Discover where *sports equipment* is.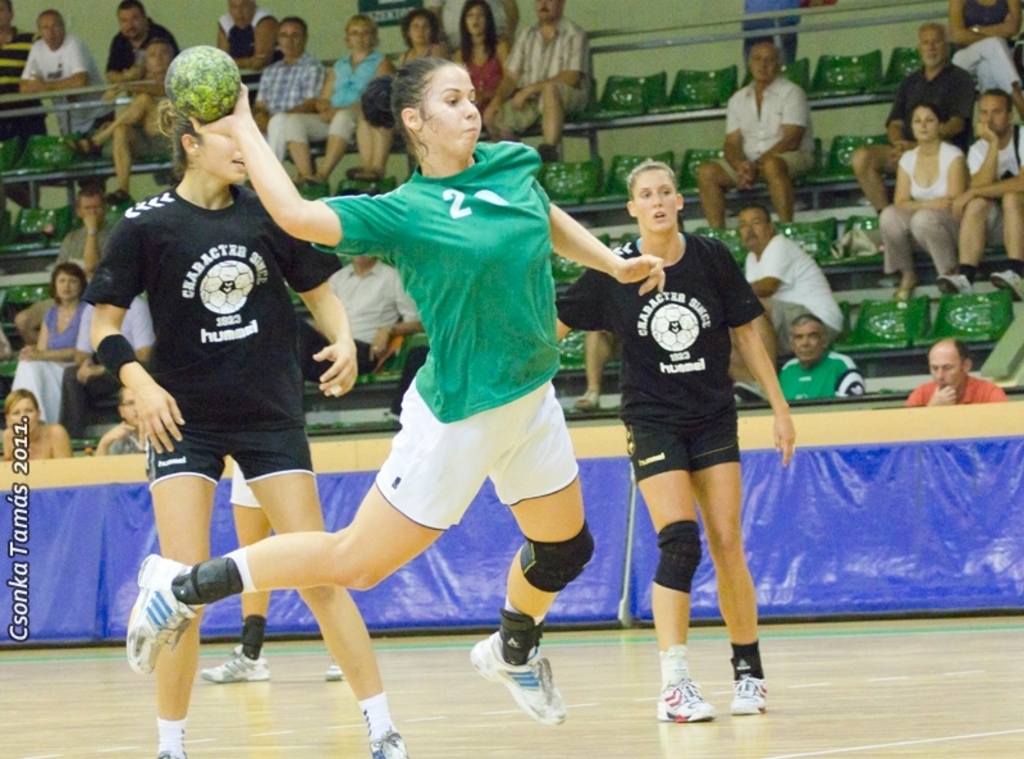
Discovered at [x1=201, y1=650, x2=273, y2=683].
